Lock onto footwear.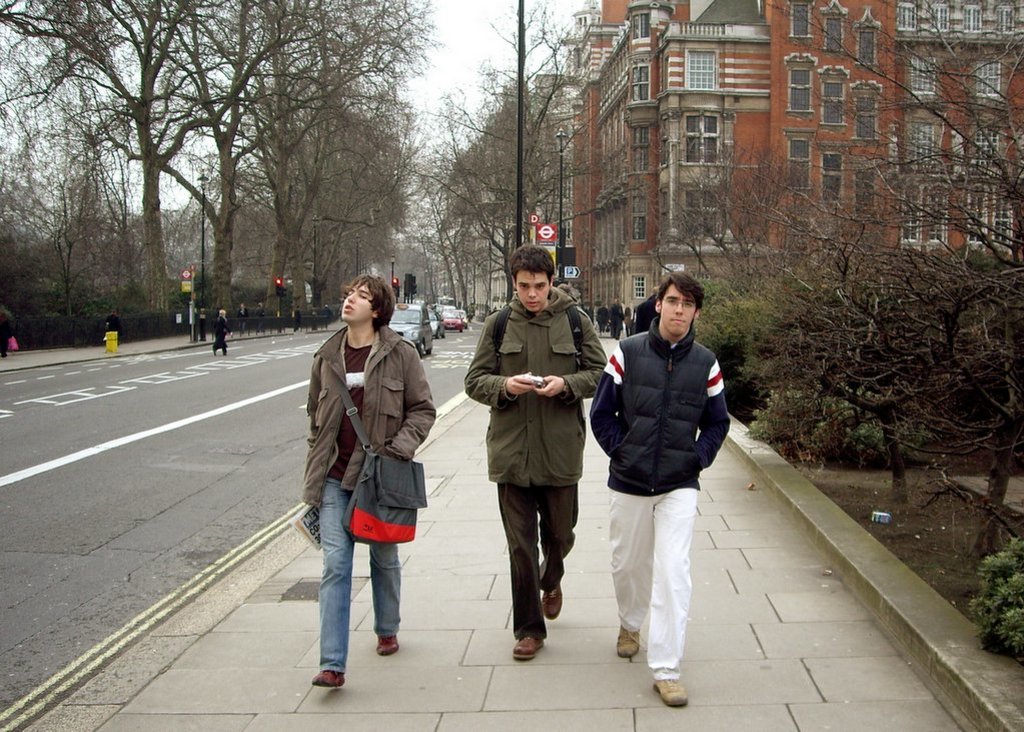
Locked: 609:622:637:661.
